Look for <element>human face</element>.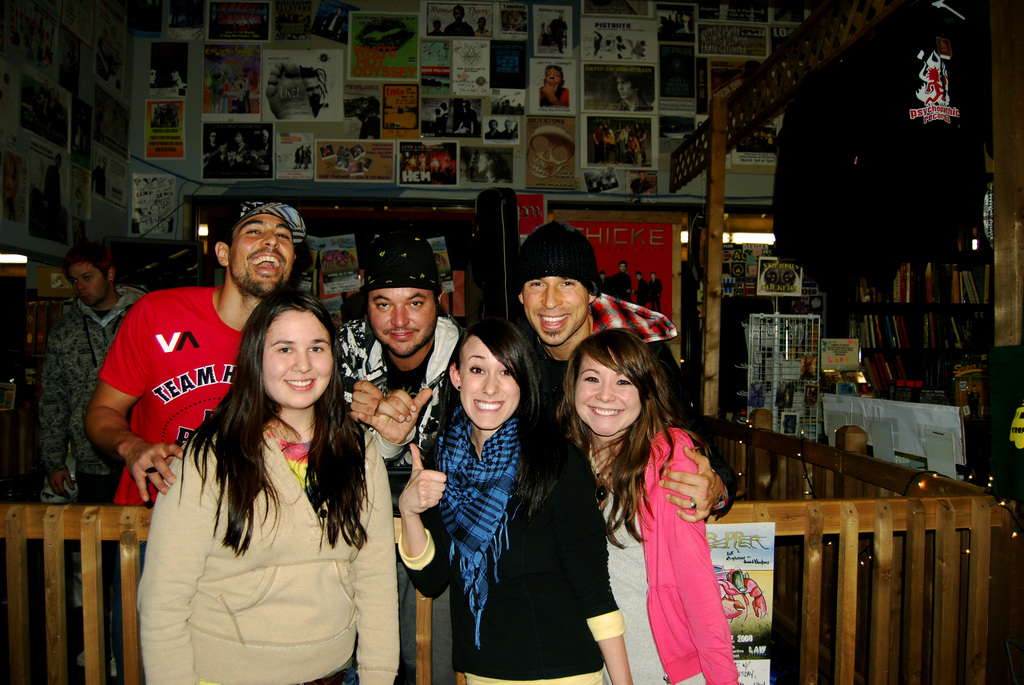
Found: (229,213,294,293).
